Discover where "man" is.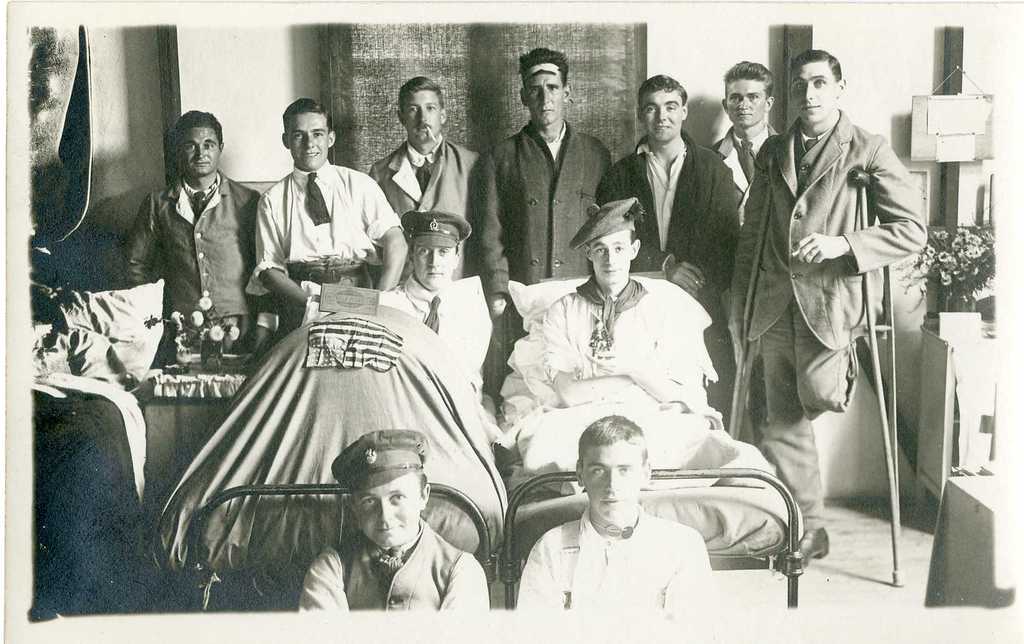
Discovered at detection(511, 415, 723, 608).
